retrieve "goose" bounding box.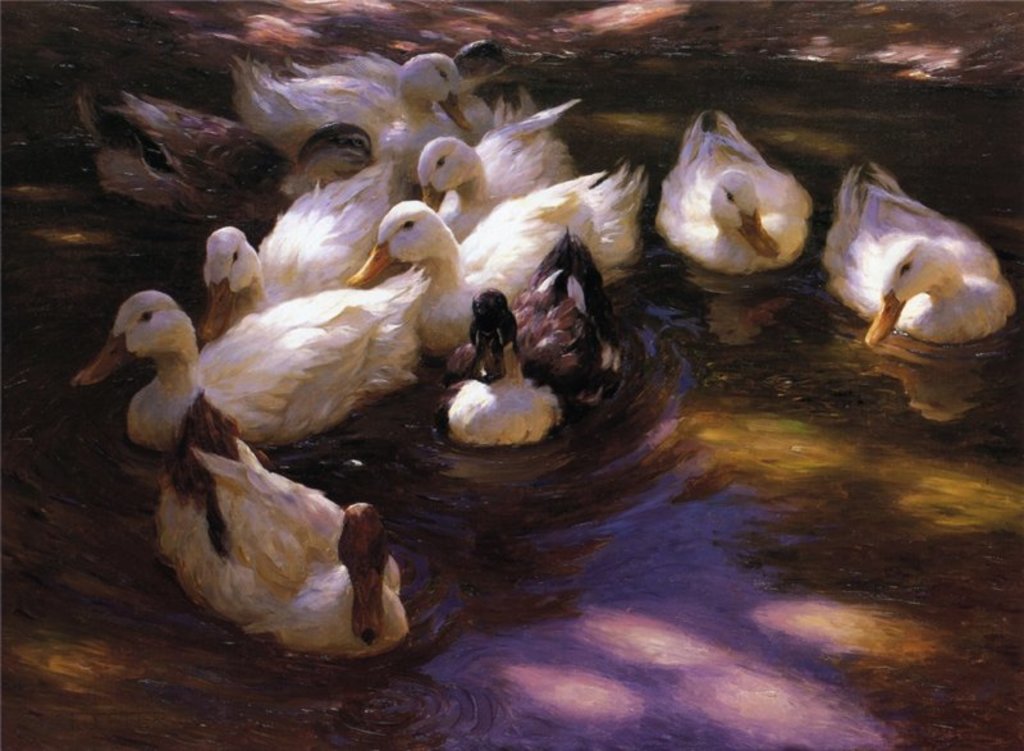
Bounding box: pyautogui.locateOnScreen(447, 43, 544, 154).
